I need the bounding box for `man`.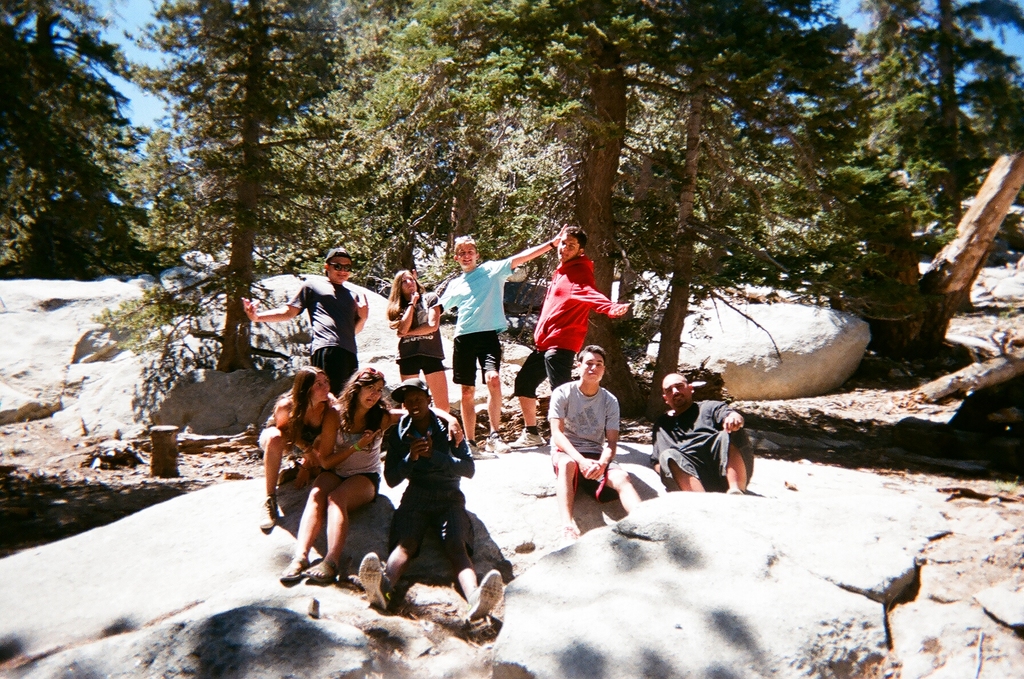
Here it is: pyautogui.locateOnScreen(650, 372, 753, 491).
